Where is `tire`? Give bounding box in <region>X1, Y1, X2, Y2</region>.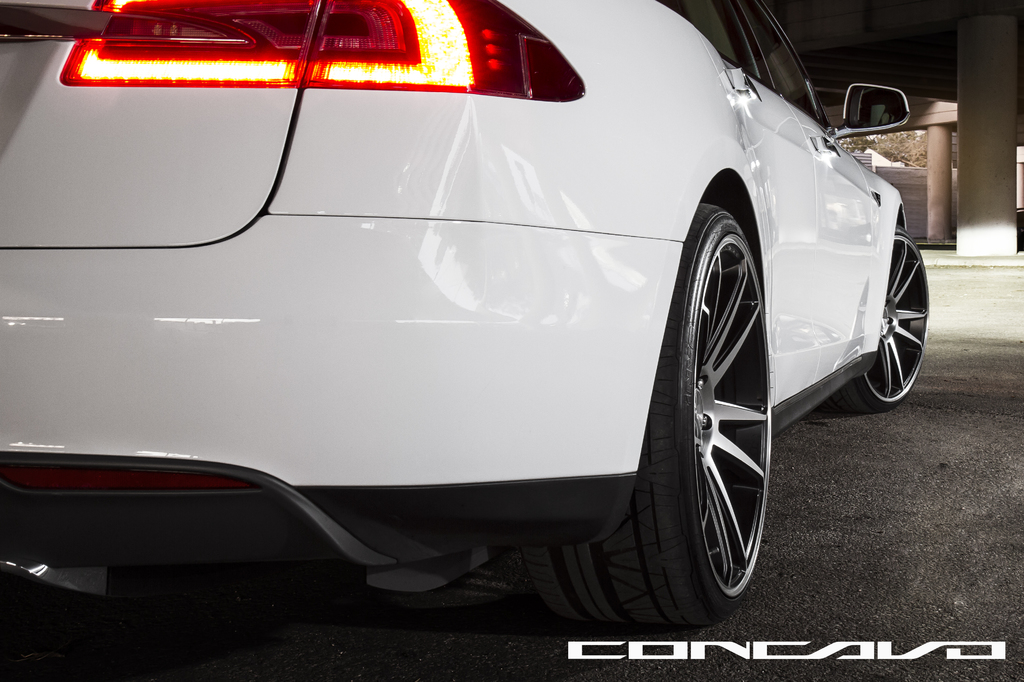
<region>861, 231, 929, 404</region>.
